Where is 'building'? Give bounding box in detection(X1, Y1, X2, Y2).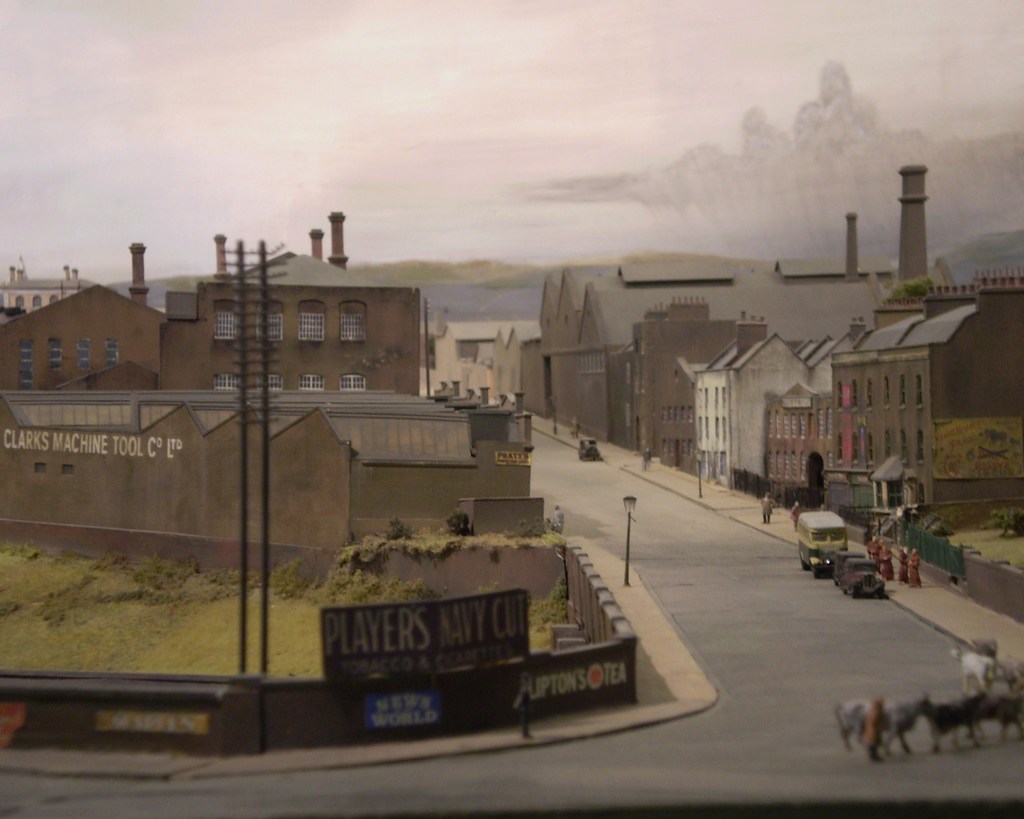
detection(0, 213, 419, 394).
